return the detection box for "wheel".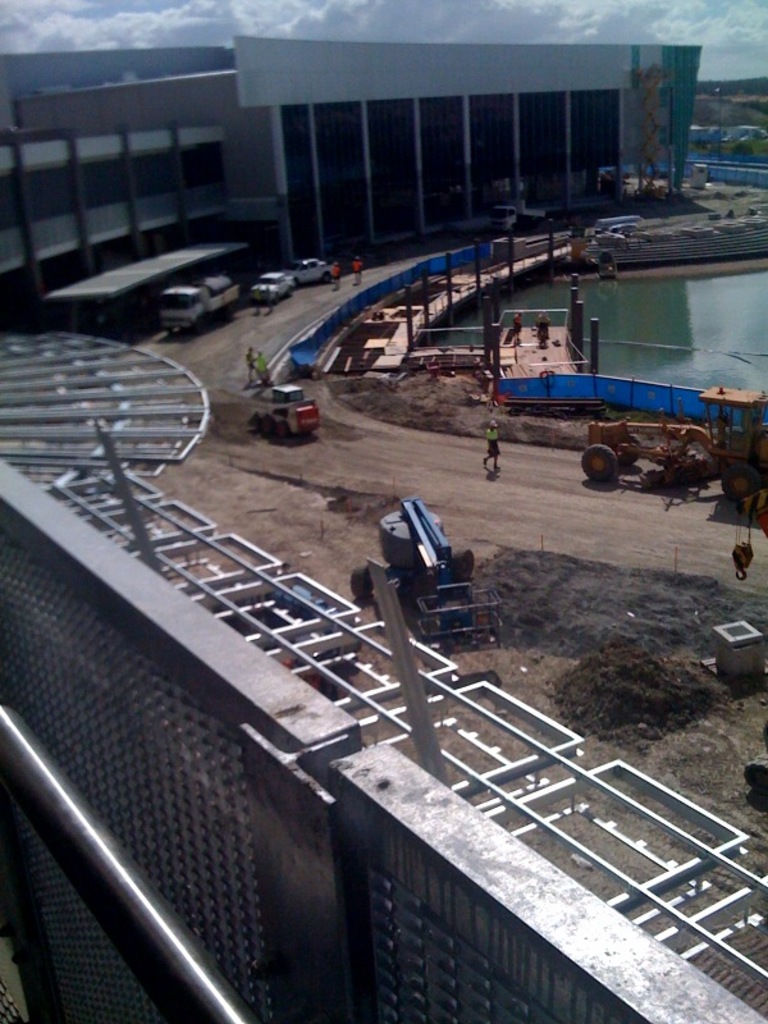
348 562 376 607.
